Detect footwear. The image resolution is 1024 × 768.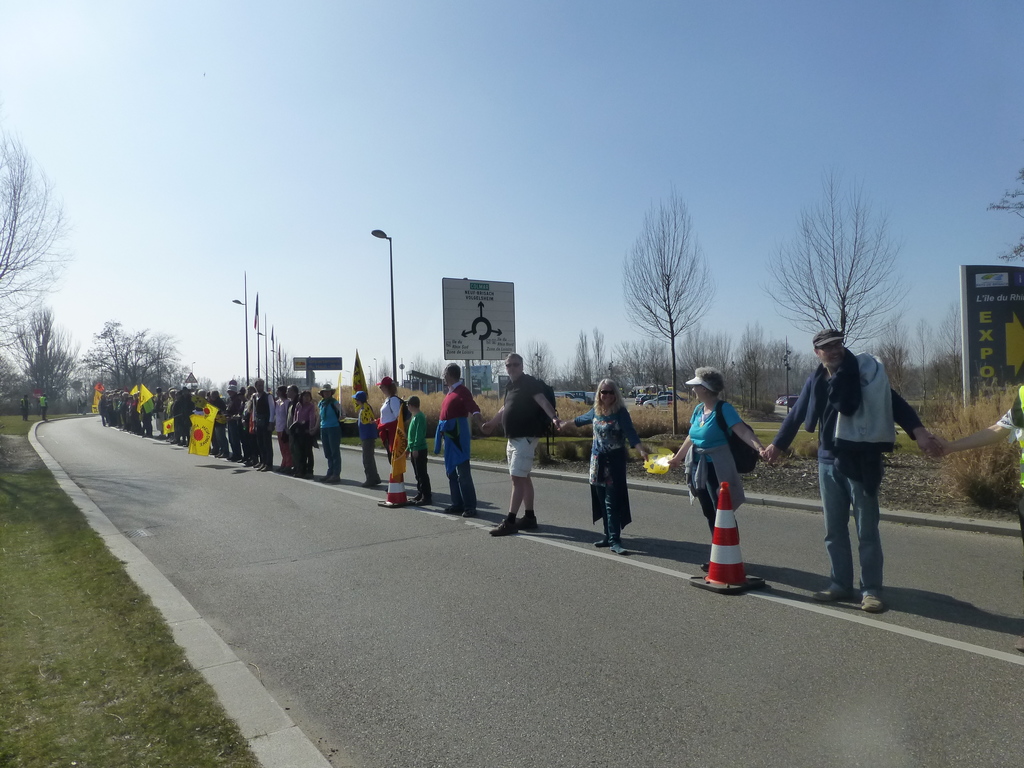
{"left": 361, "top": 479, "right": 382, "bottom": 486}.
